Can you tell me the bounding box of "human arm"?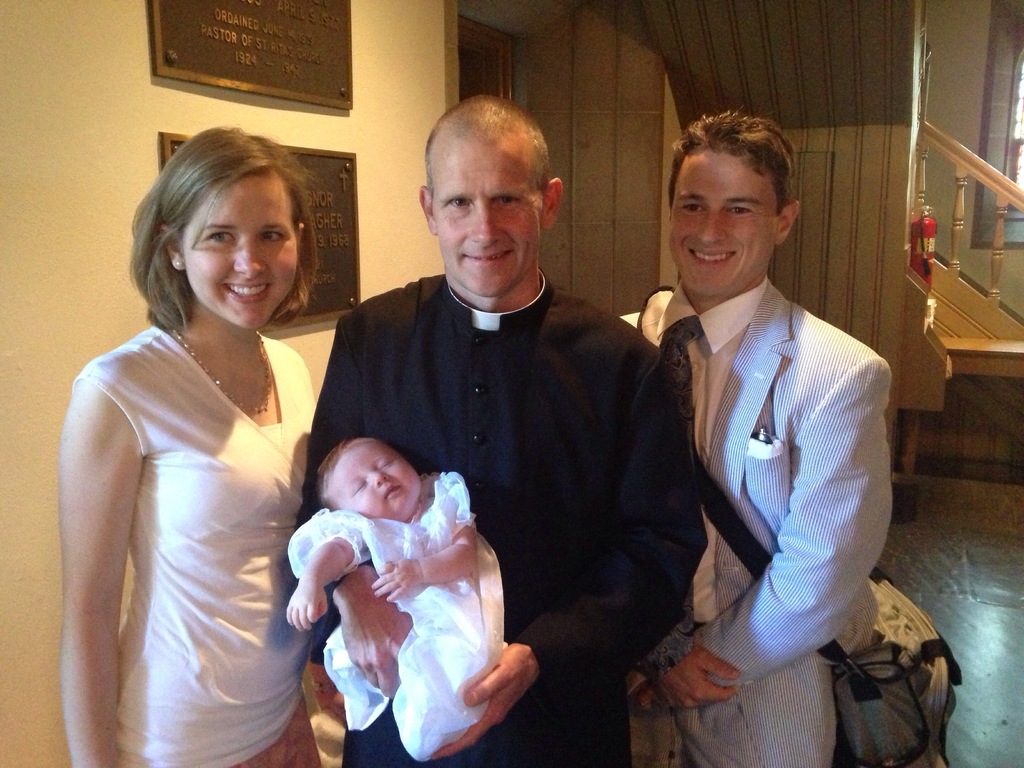
l=285, t=511, r=362, b=632.
